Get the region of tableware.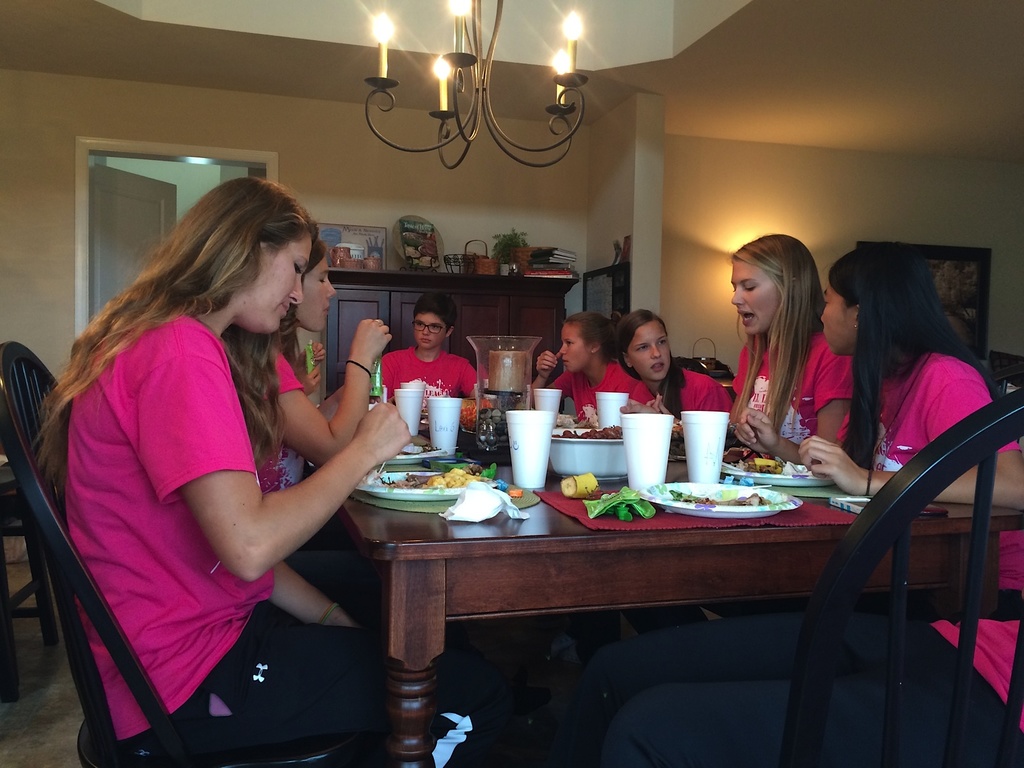
401 381 426 392.
